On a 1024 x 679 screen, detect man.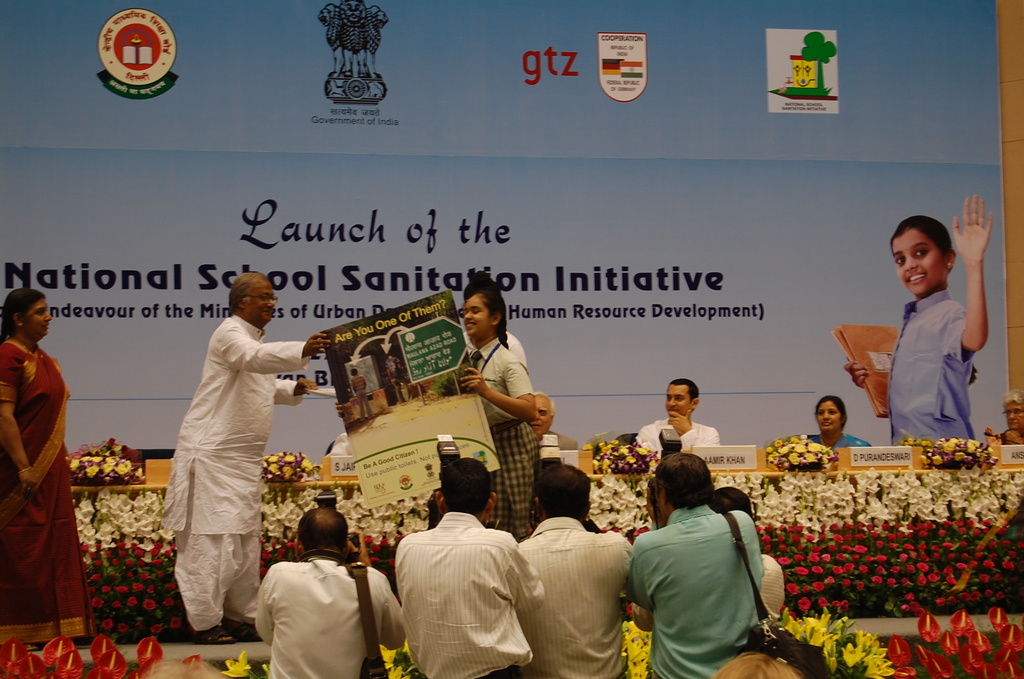
518,464,634,678.
